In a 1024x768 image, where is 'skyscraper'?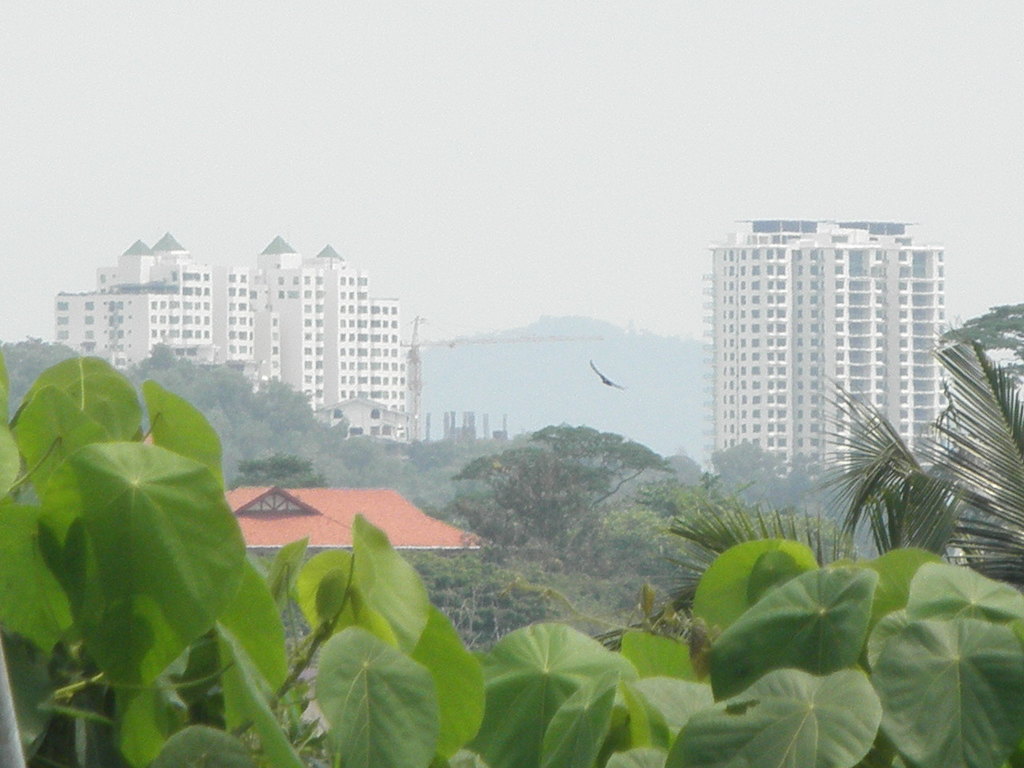
<region>701, 219, 941, 473</region>.
